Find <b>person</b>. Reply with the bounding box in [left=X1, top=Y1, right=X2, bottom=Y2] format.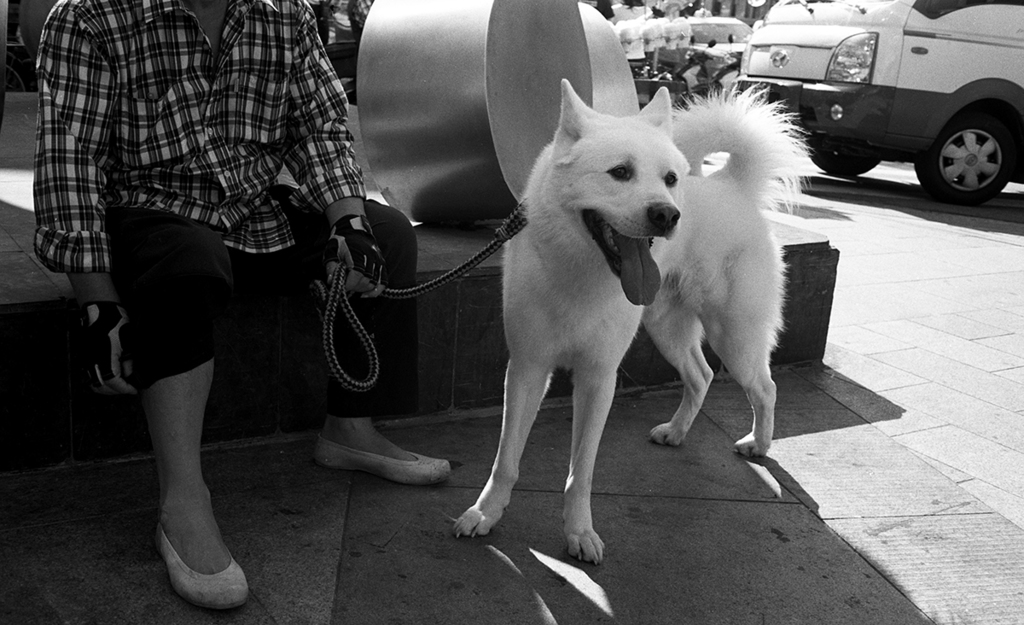
[left=32, top=0, right=386, bottom=565].
